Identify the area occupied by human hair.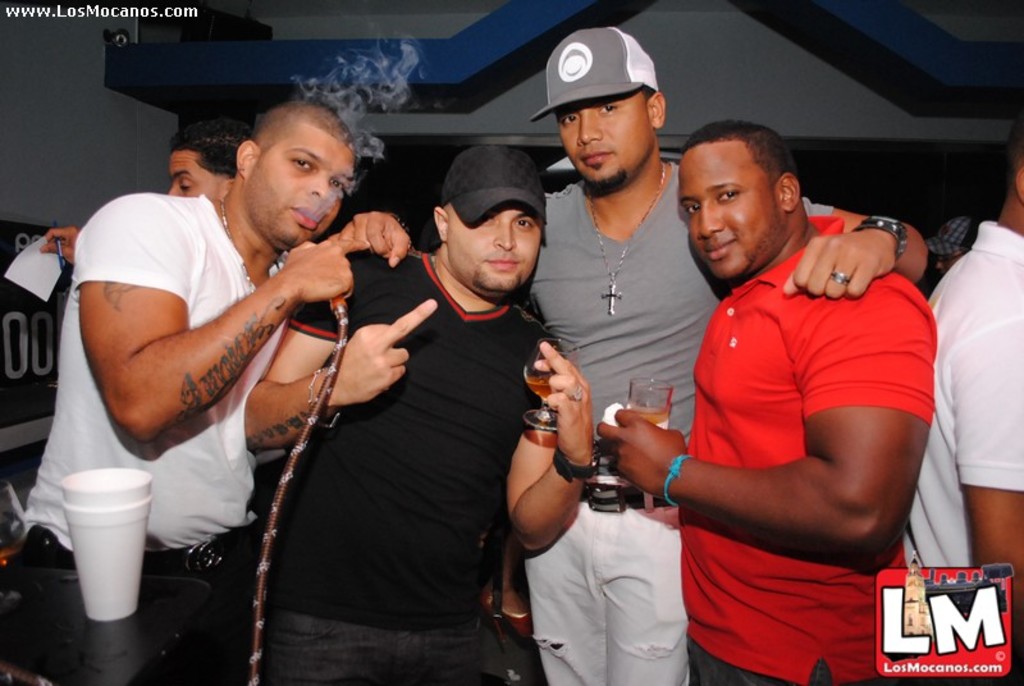
Area: [left=684, top=111, right=801, bottom=228].
